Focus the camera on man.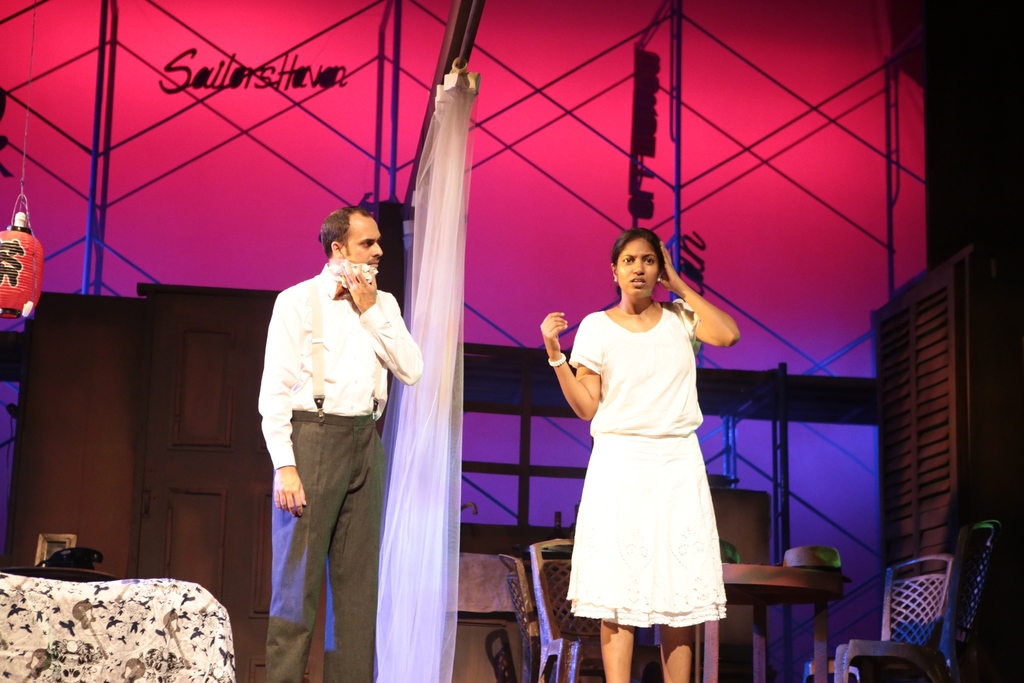
Focus region: Rect(255, 201, 430, 680).
